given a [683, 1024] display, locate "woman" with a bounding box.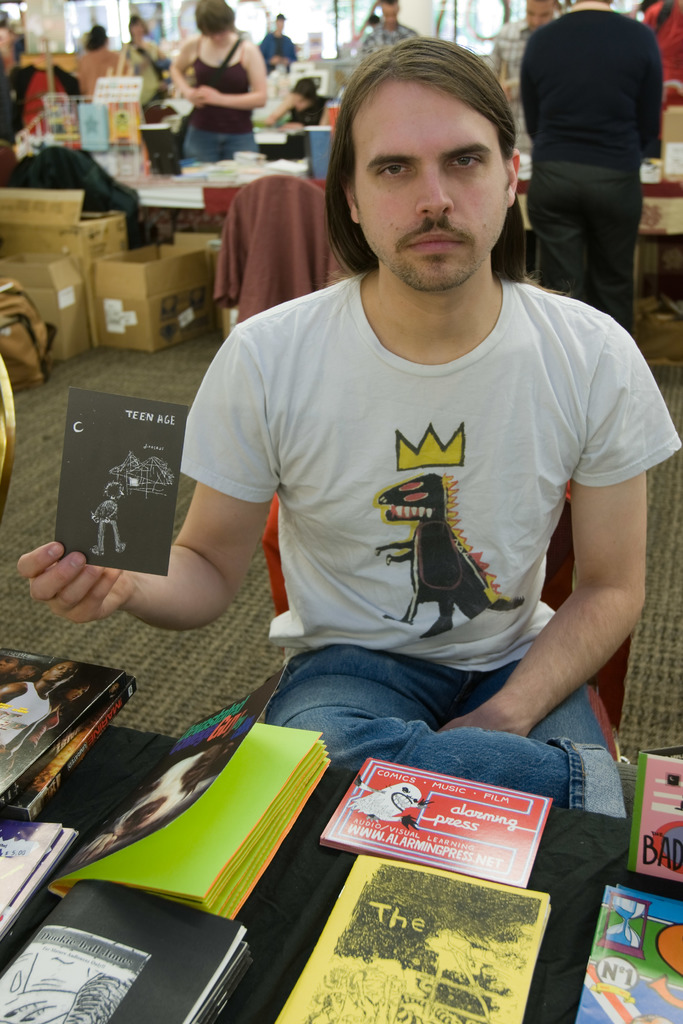
Located: [left=160, top=6, right=290, bottom=158].
